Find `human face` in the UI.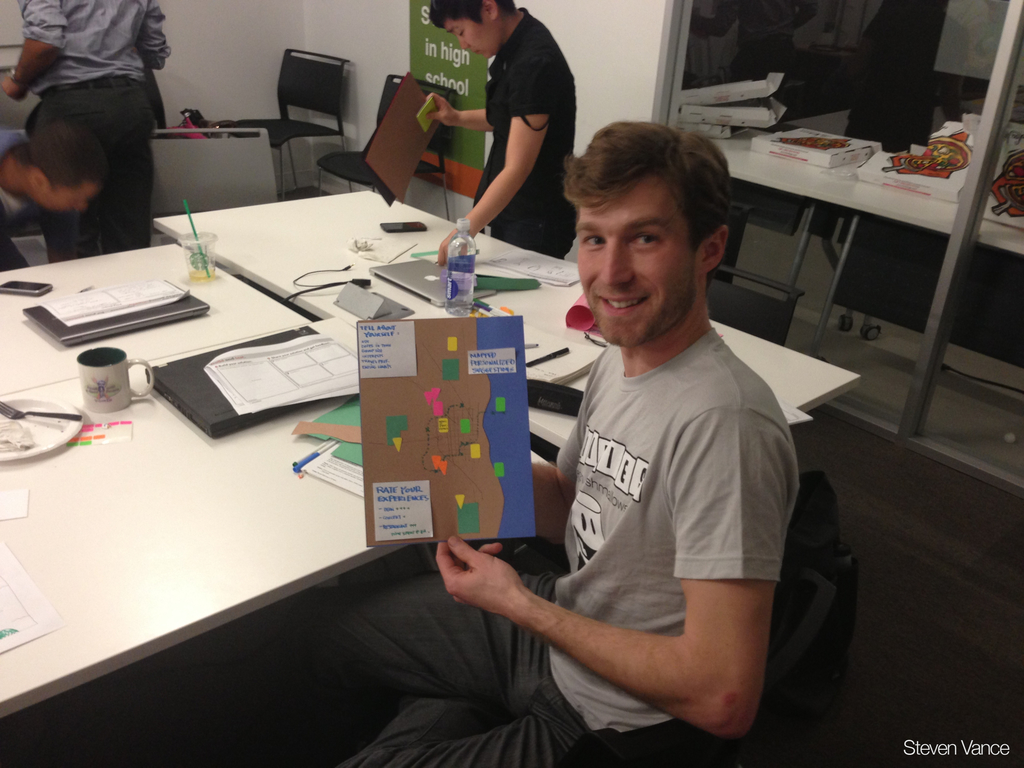
UI element at [572,173,697,348].
